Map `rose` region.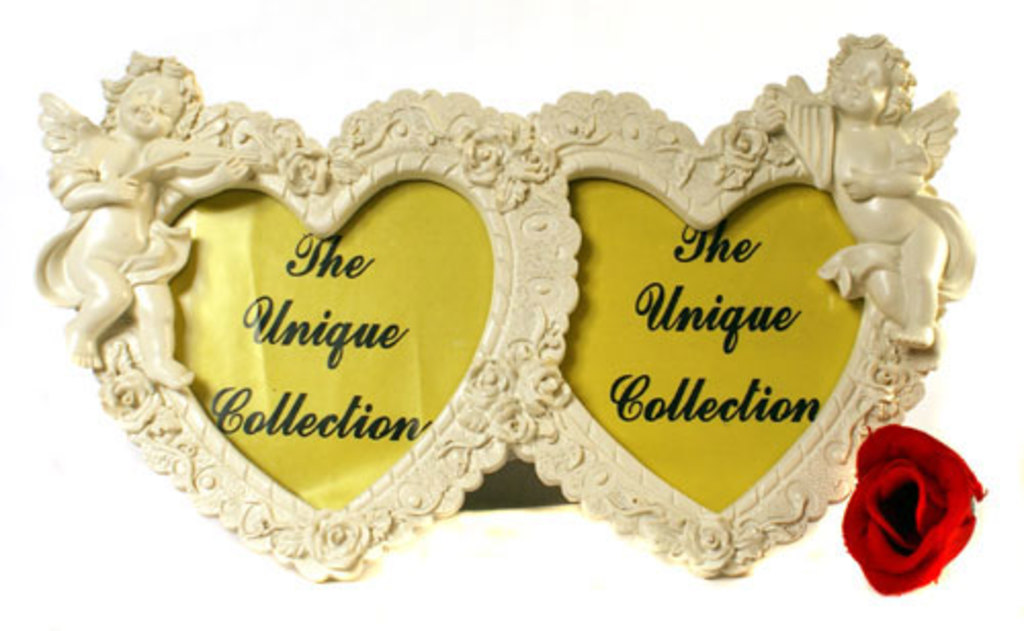
Mapped to [475,166,528,209].
